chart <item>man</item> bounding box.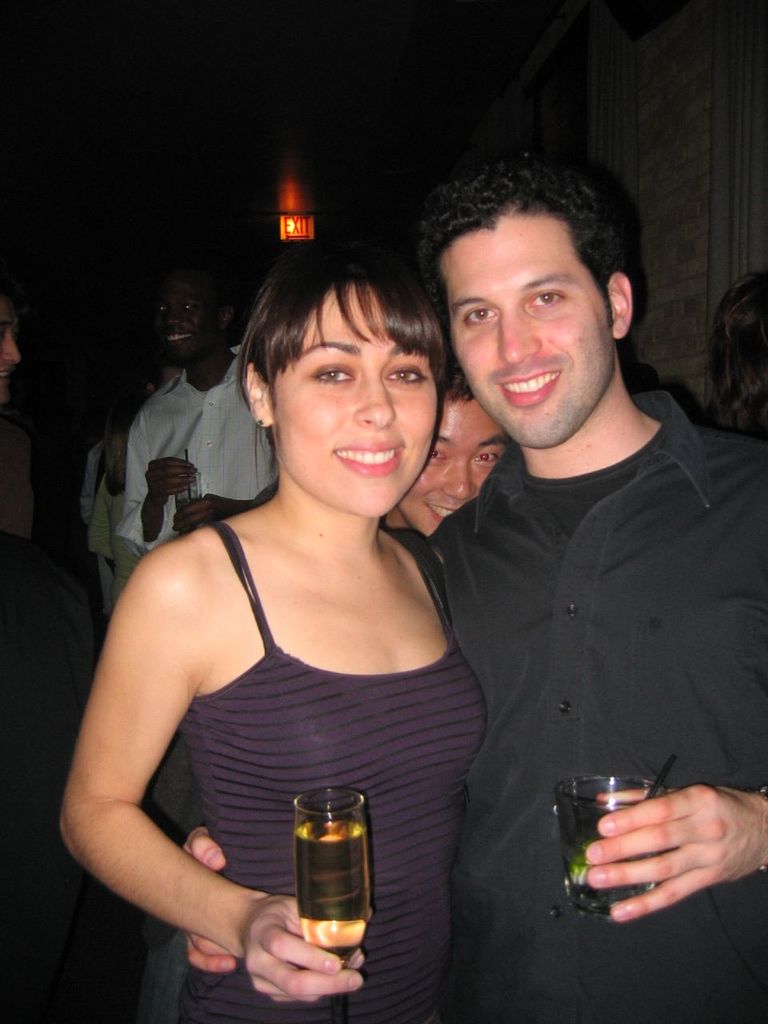
Charted: [114, 240, 279, 554].
